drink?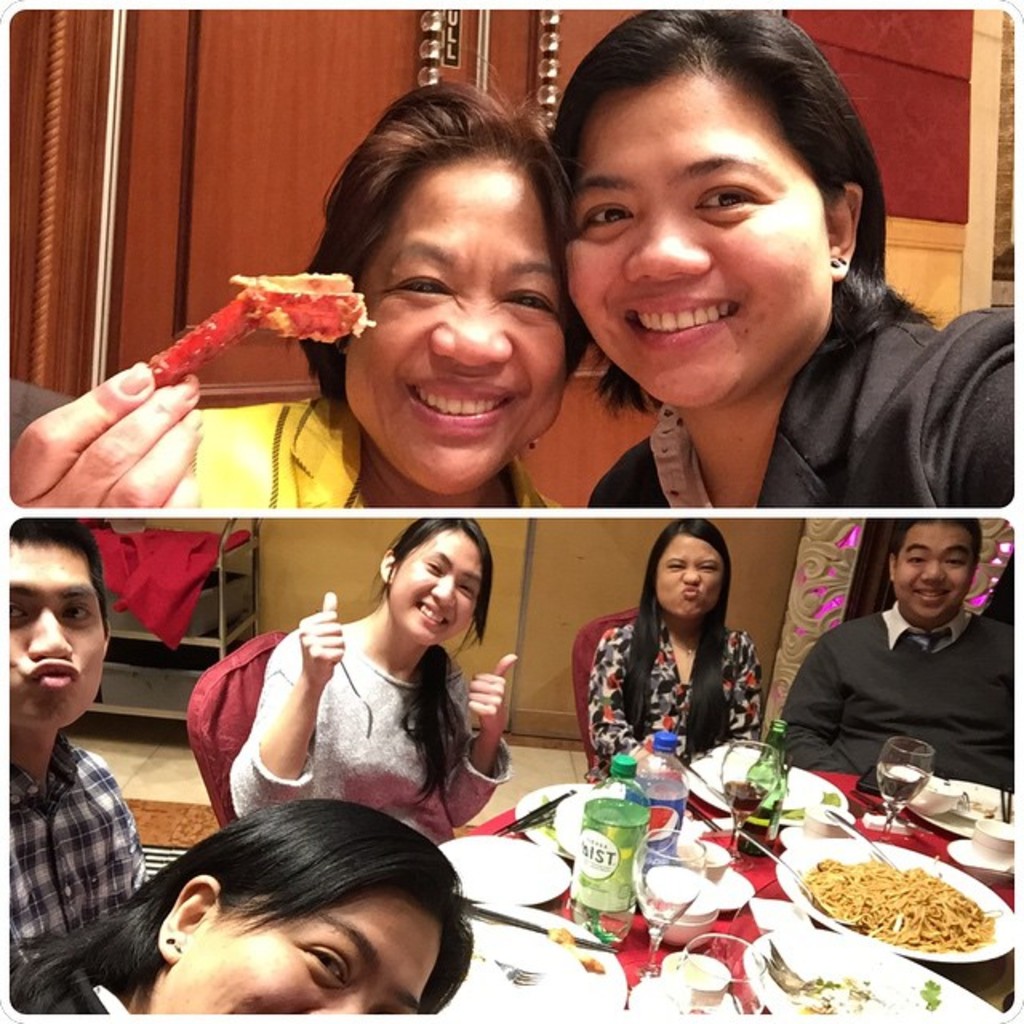
bbox=(632, 829, 712, 978)
